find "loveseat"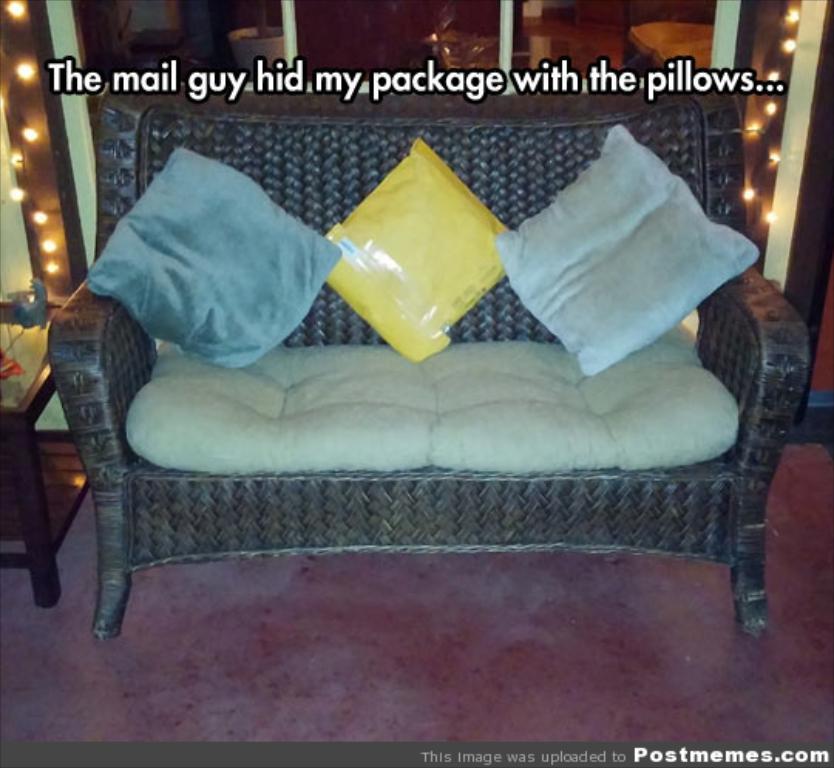
detection(46, 70, 812, 643)
